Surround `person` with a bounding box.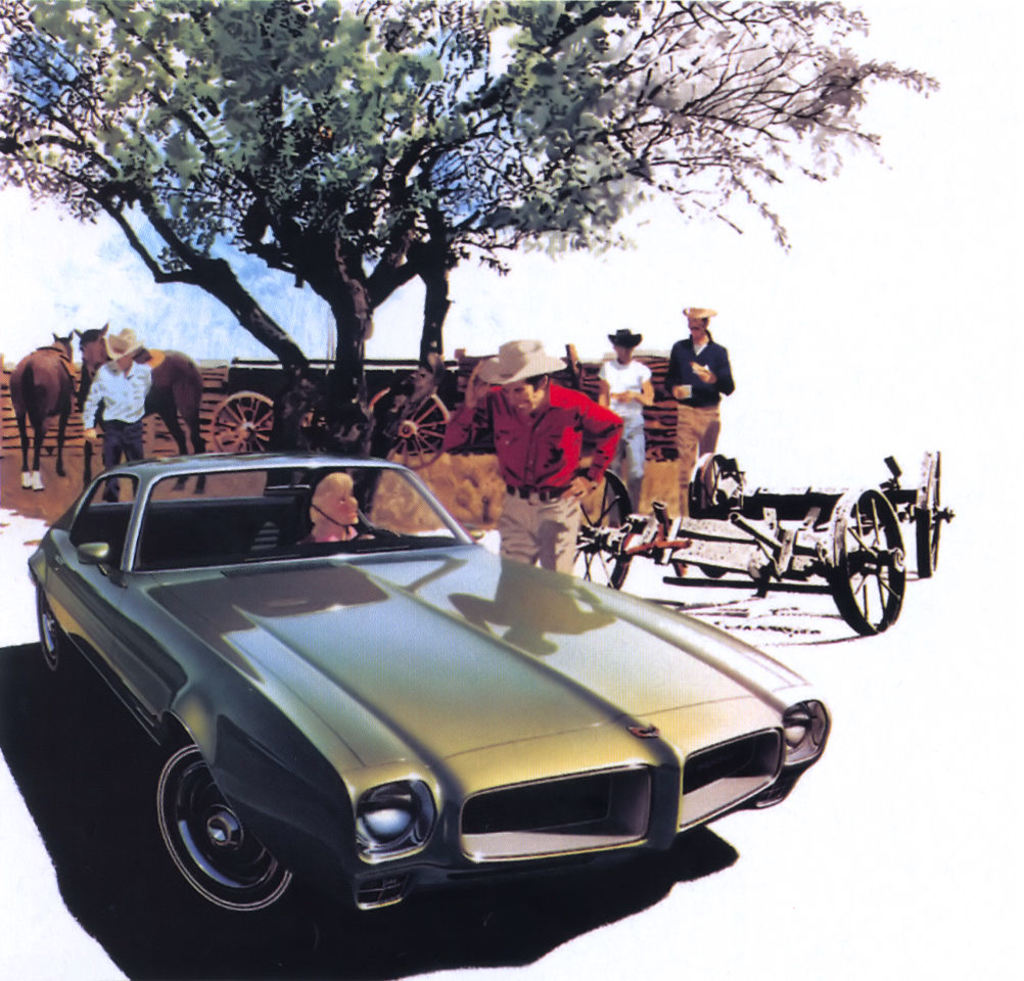
677/315/734/516.
